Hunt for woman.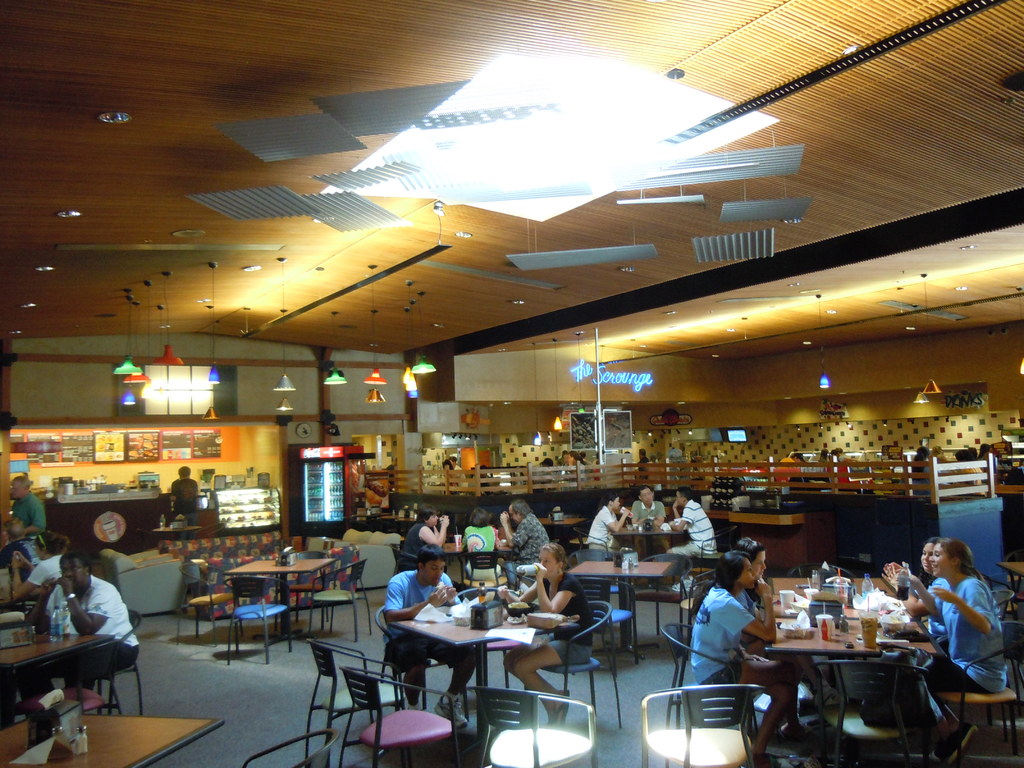
Hunted down at bbox=[7, 473, 44, 563].
